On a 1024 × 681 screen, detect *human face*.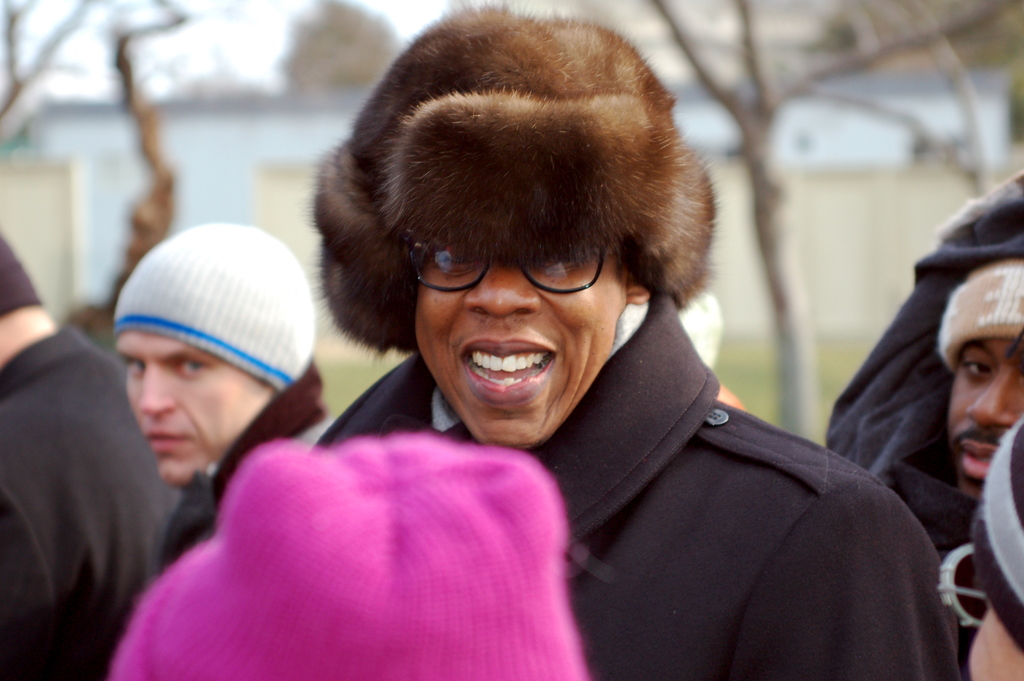
region(941, 338, 1023, 505).
